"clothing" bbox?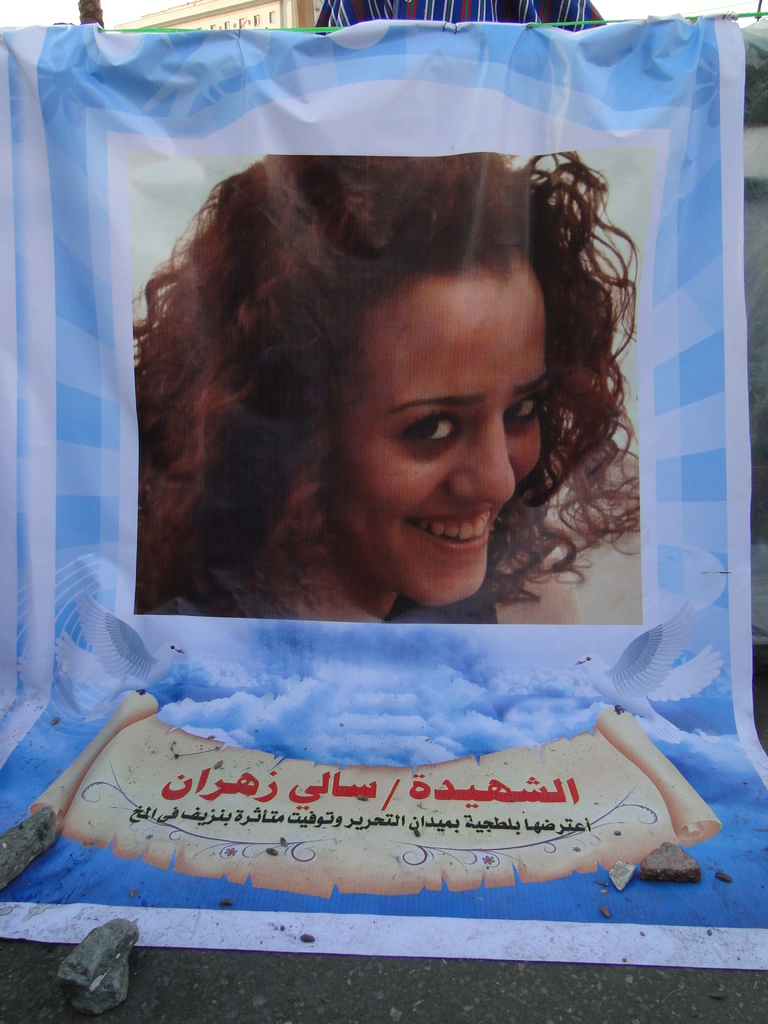
bbox(383, 561, 496, 622)
